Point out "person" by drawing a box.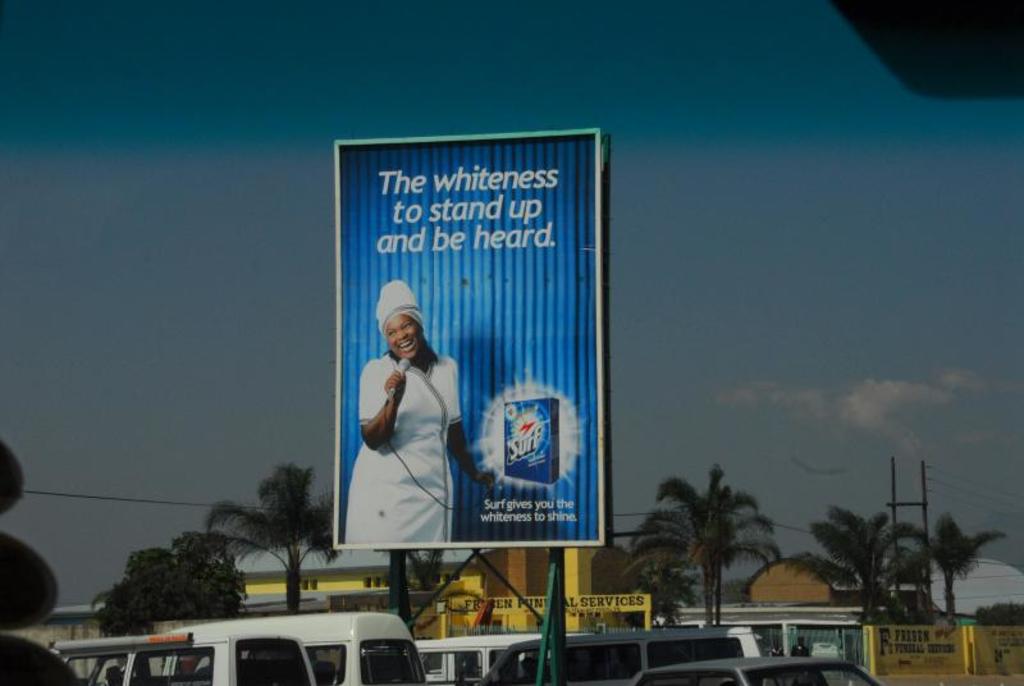
select_region(104, 666, 122, 685).
